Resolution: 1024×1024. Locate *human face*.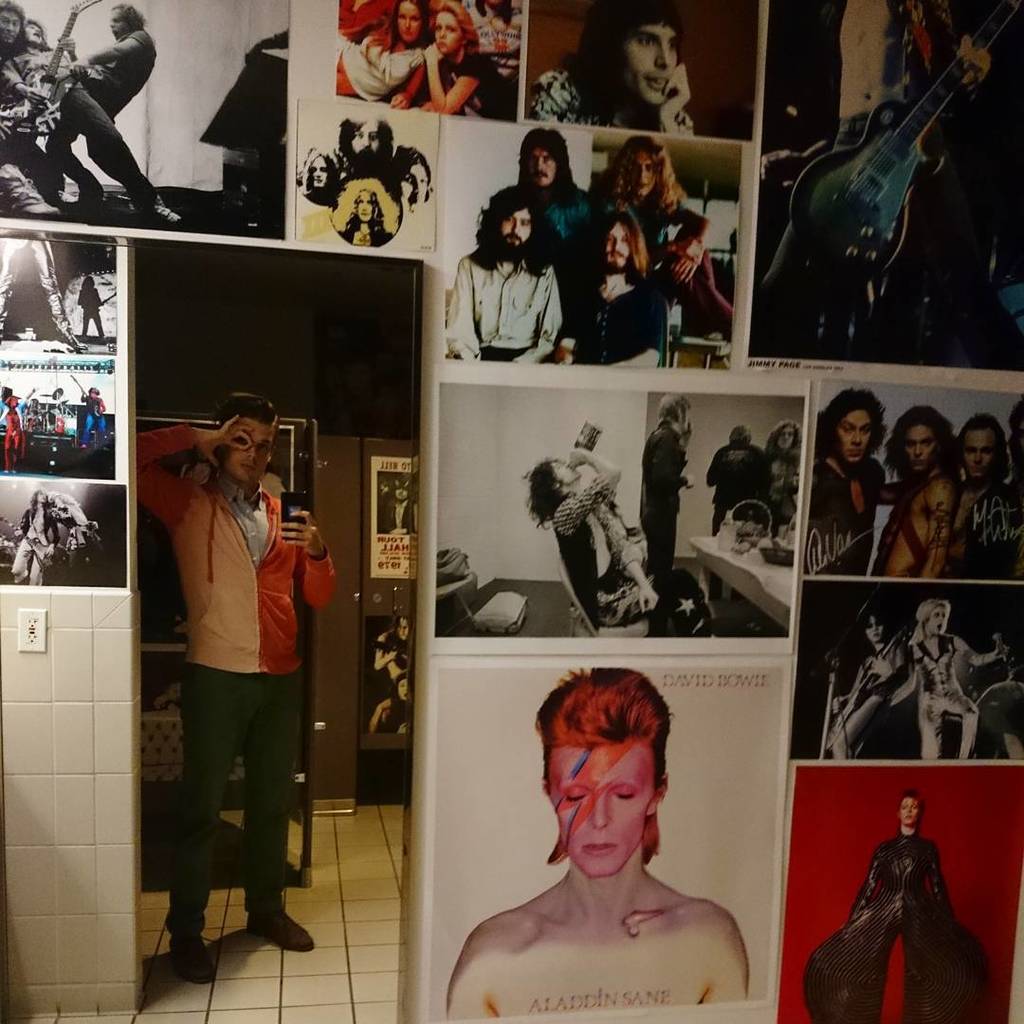
rect(312, 153, 329, 187).
